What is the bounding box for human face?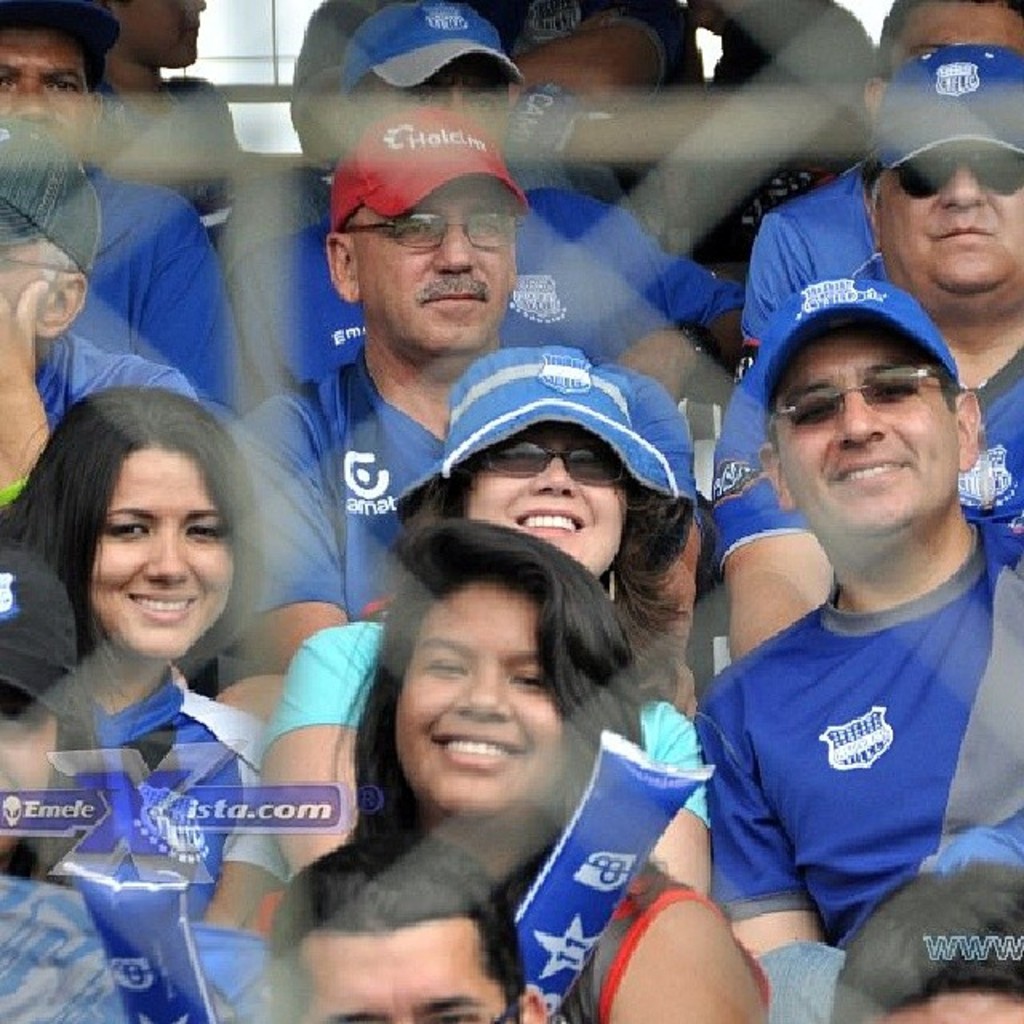
left=378, top=568, right=619, bottom=832.
